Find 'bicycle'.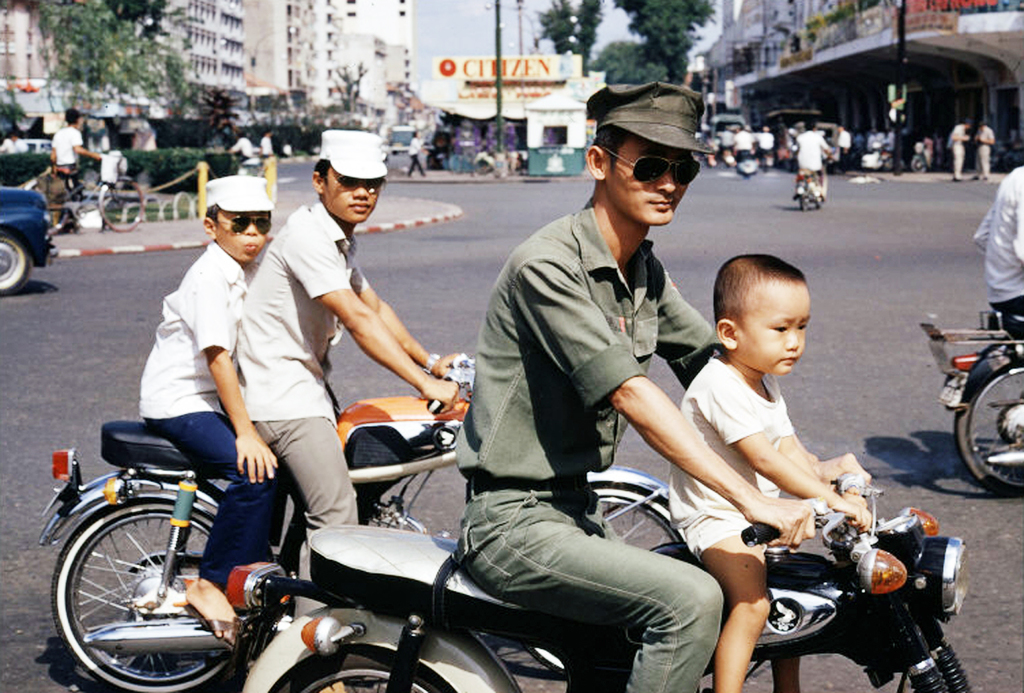
box(29, 161, 147, 233).
